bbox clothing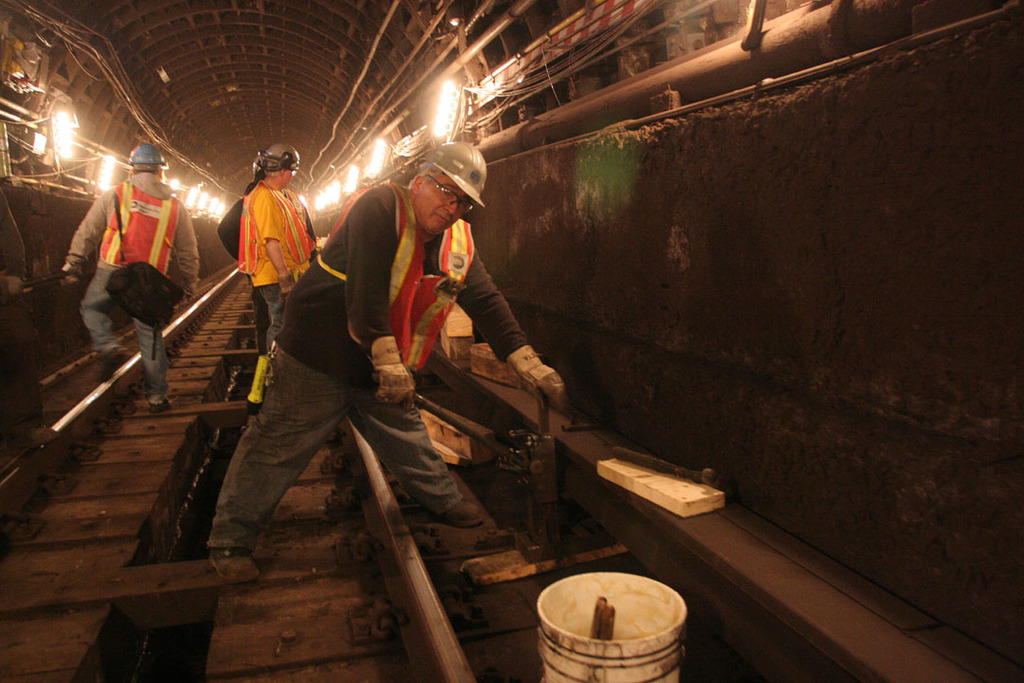
box(69, 172, 203, 410)
